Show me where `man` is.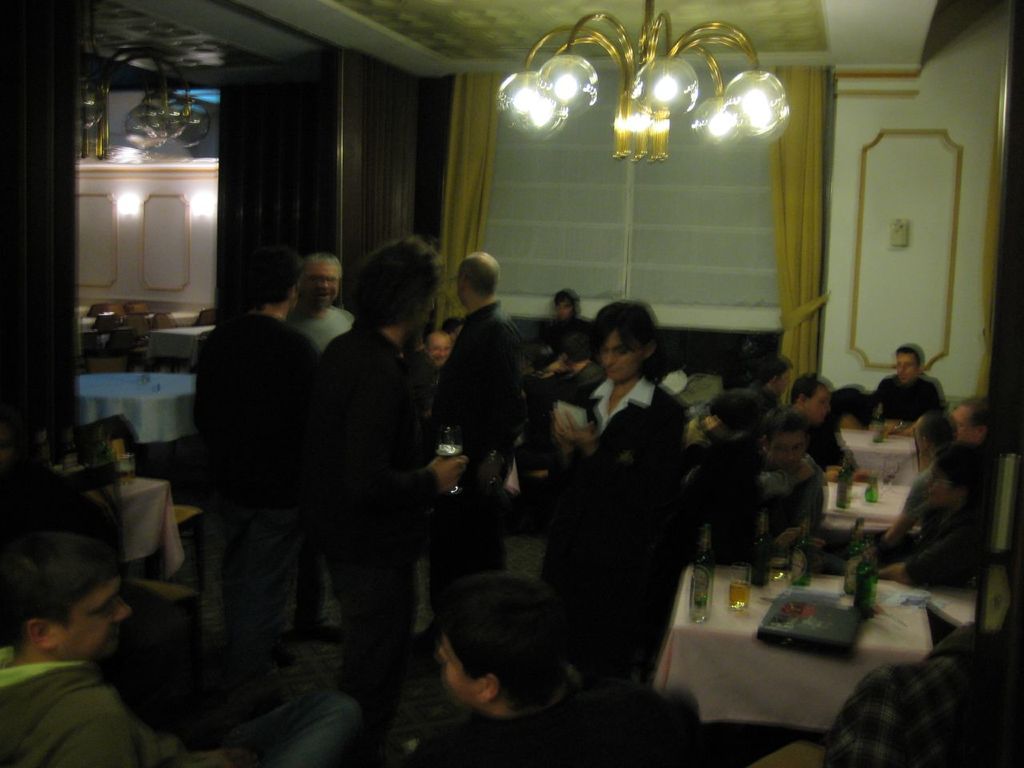
`man` is at <bbox>855, 442, 988, 601</bbox>.
